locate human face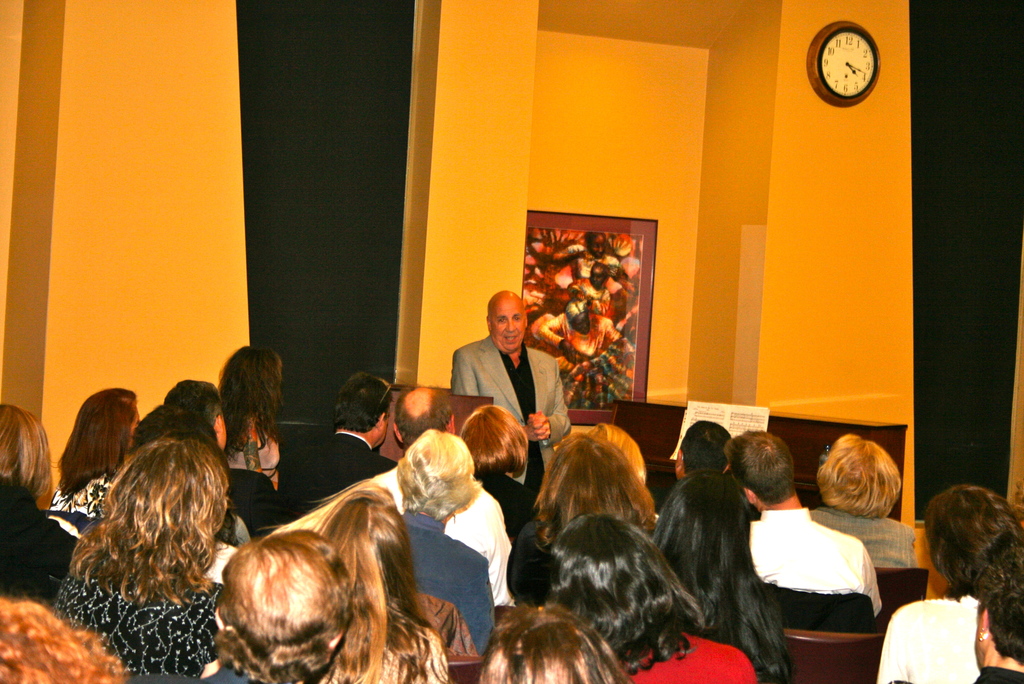
detection(590, 233, 607, 257)
